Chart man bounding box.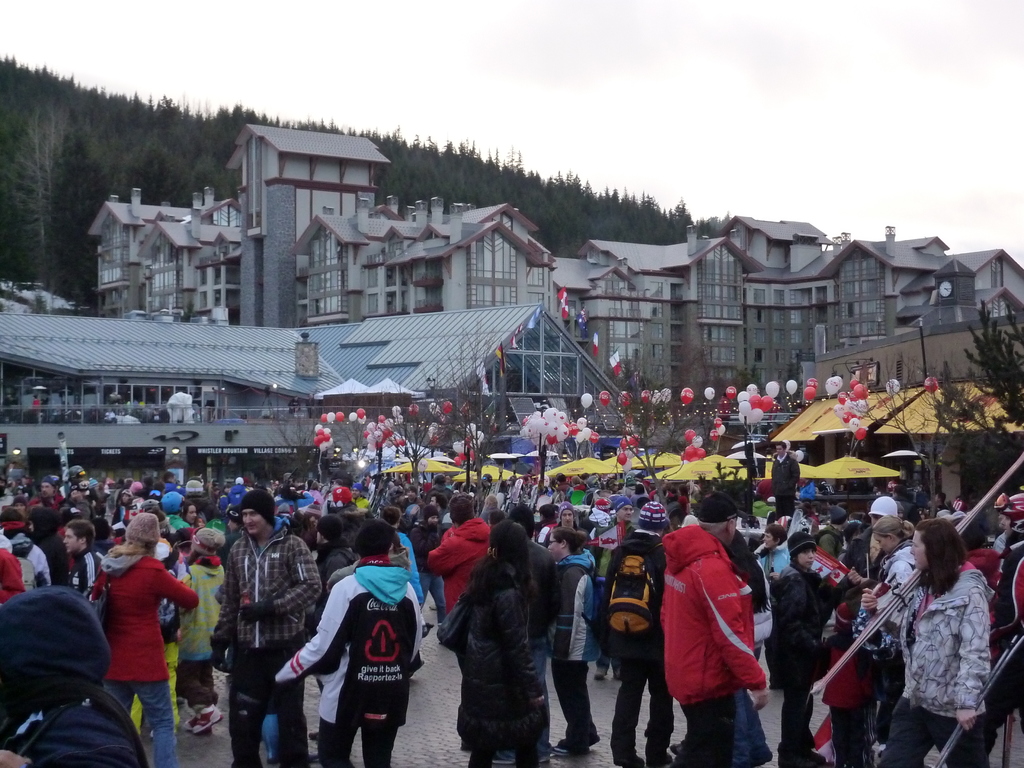
Charted: (left=661, top=489, right=779, bottom=767).
